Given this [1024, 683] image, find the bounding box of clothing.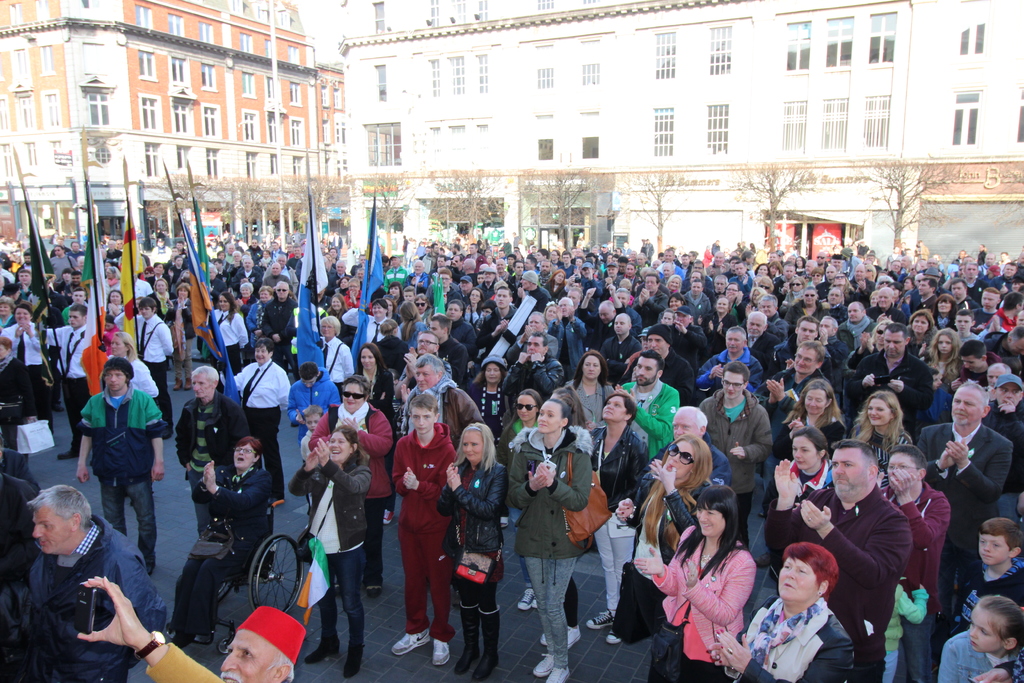
bbox(653, 258, 678, 276).
